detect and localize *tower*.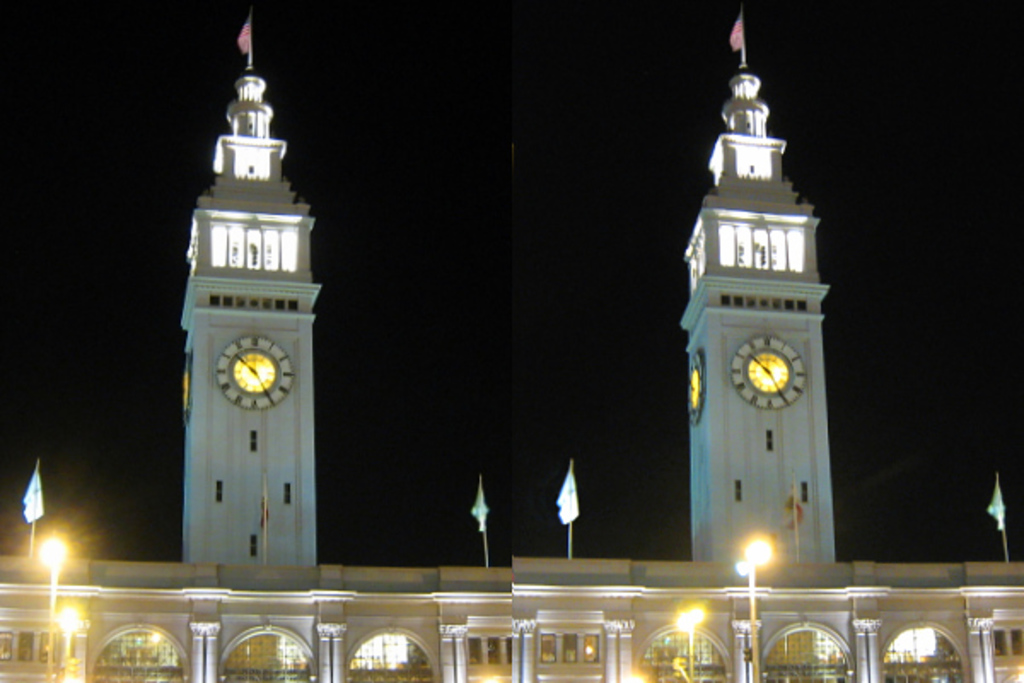
Localized at box=[155, 12, 345, 598].
